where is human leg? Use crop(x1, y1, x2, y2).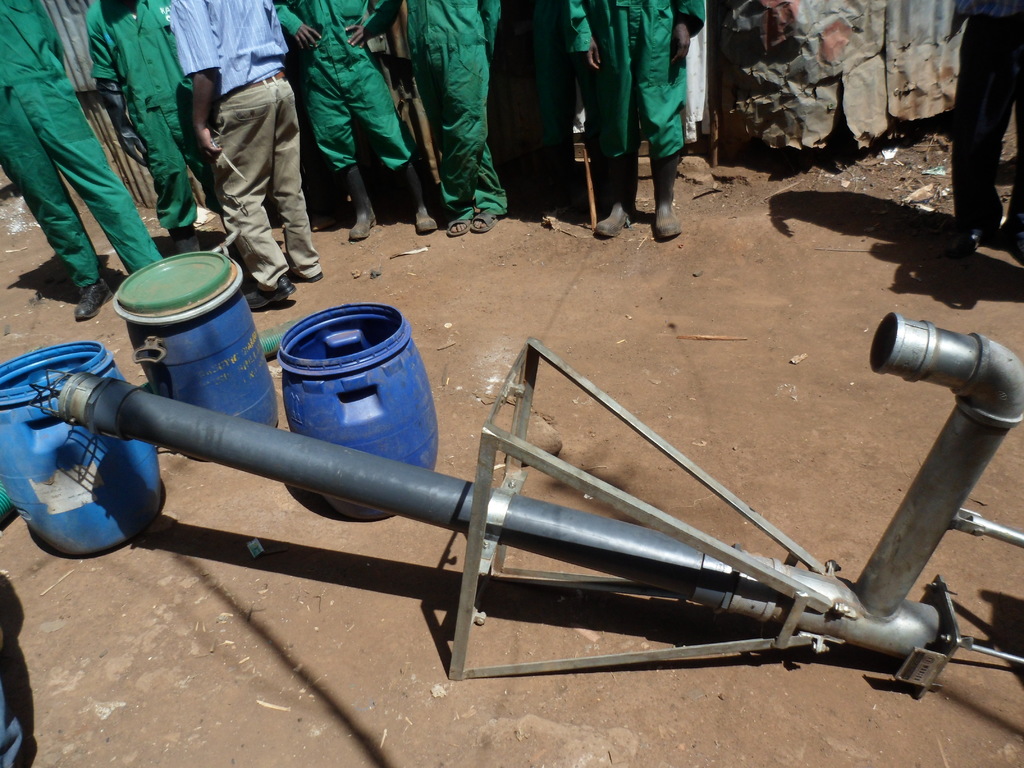
crop(440, 10, 494, 234).
